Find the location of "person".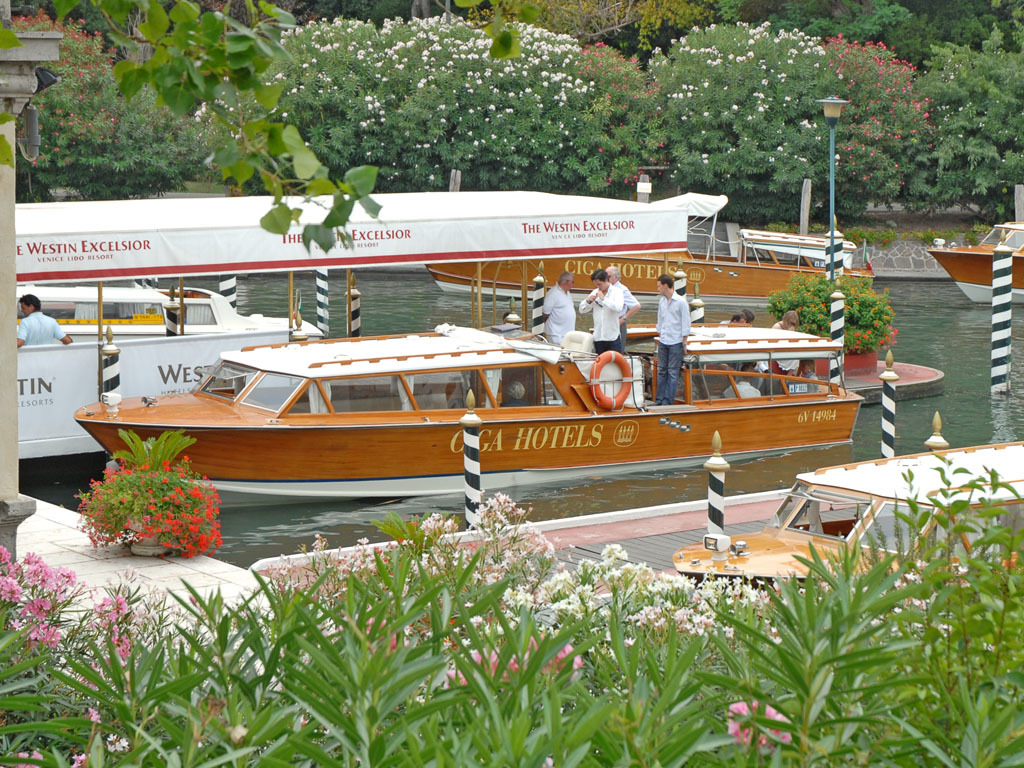
Location: <bbox>724, 362, 759, 400</bbox>.
